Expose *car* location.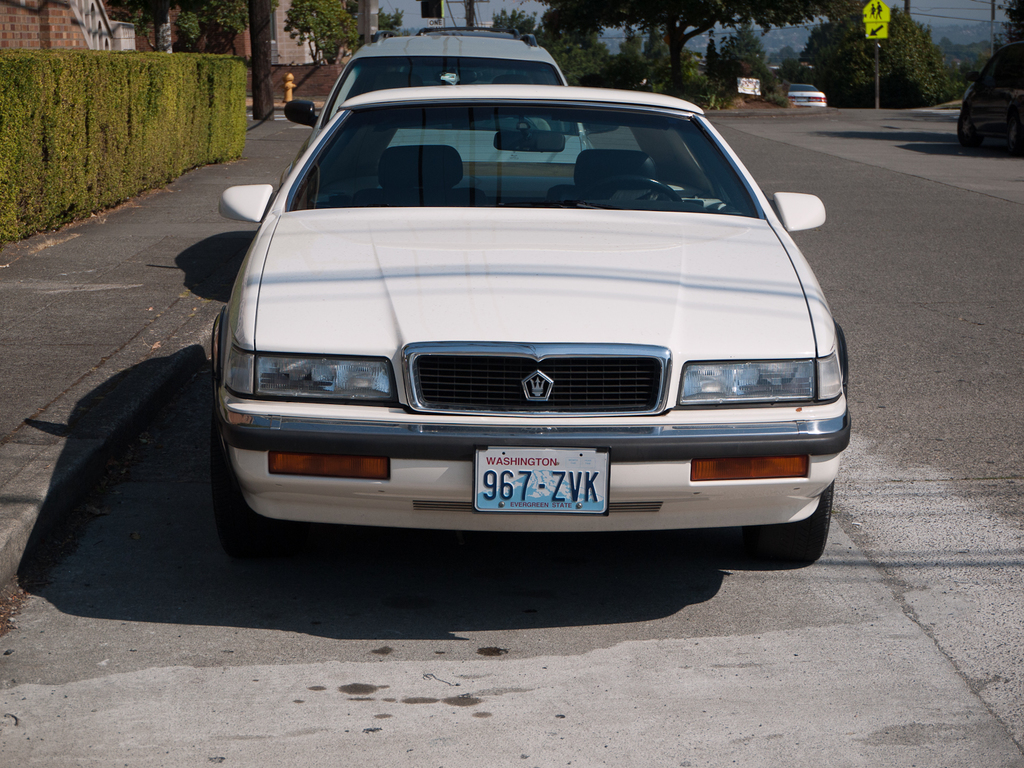
Exposed at Rect(780, 81, 825, 106).
